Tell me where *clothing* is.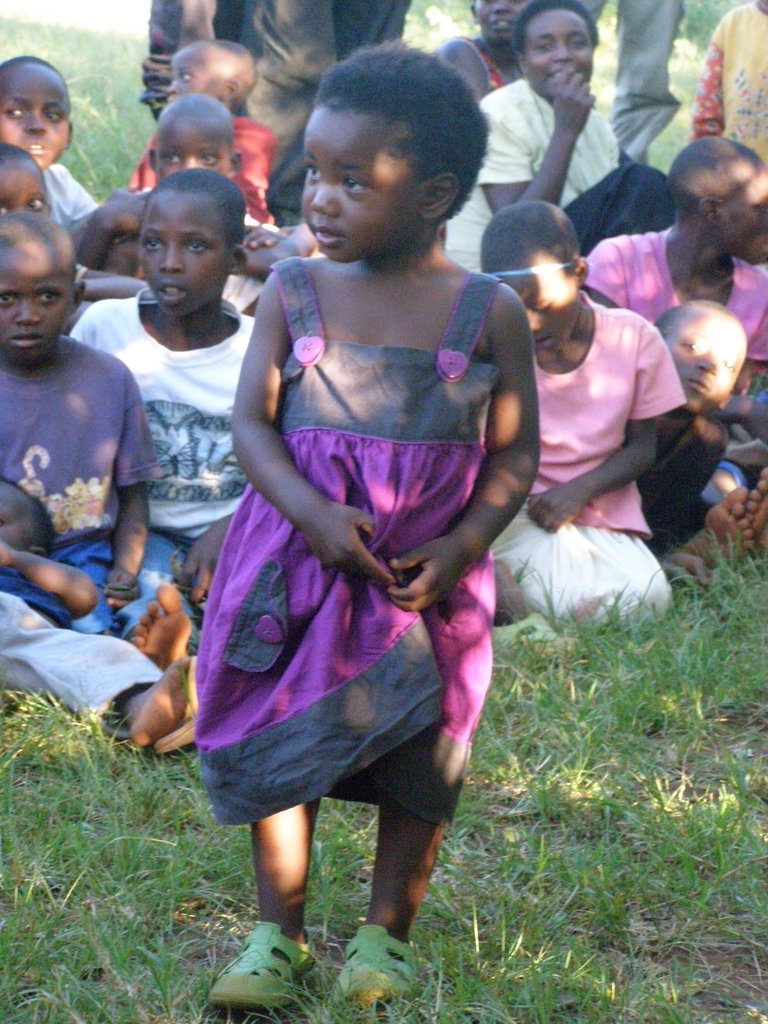
*clothing* is at box(201, 223, 522, 838).
